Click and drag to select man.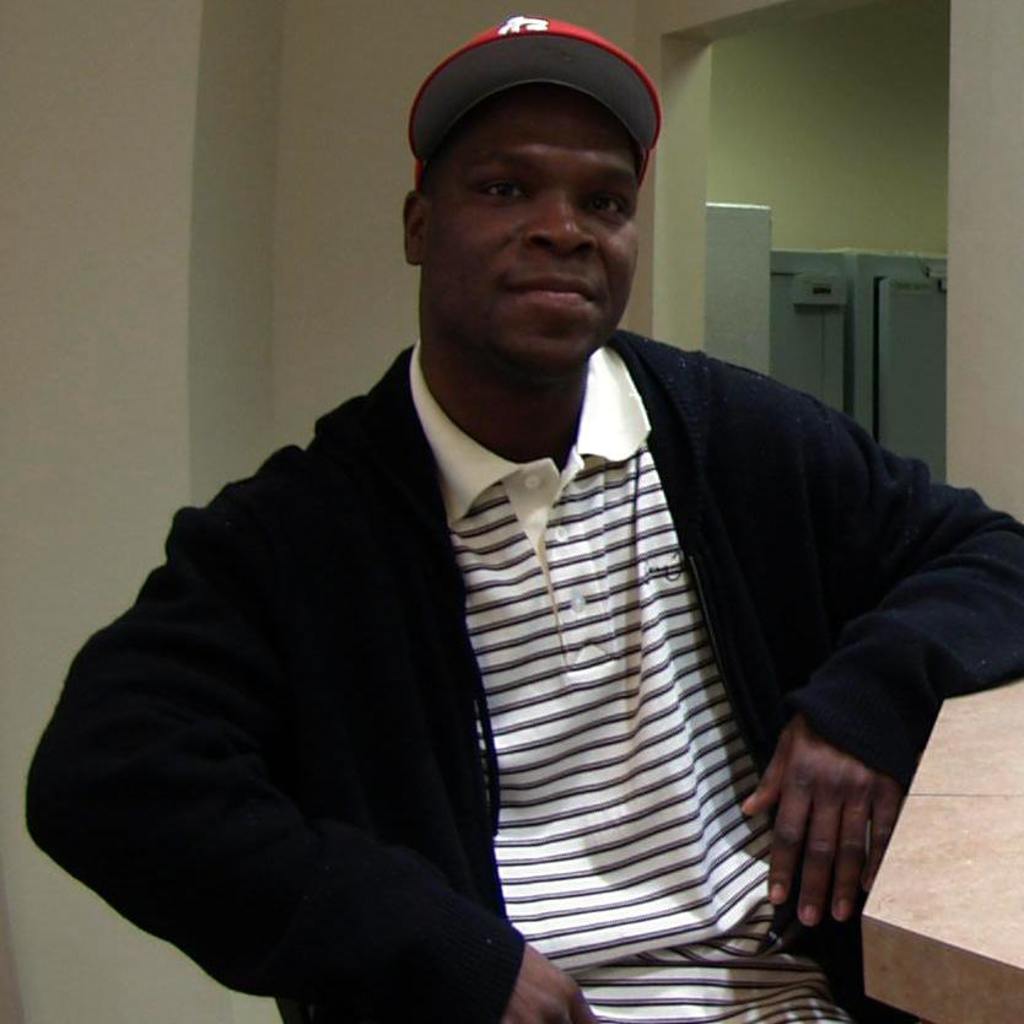
Selection: locate(63, 66, 993, 998).
